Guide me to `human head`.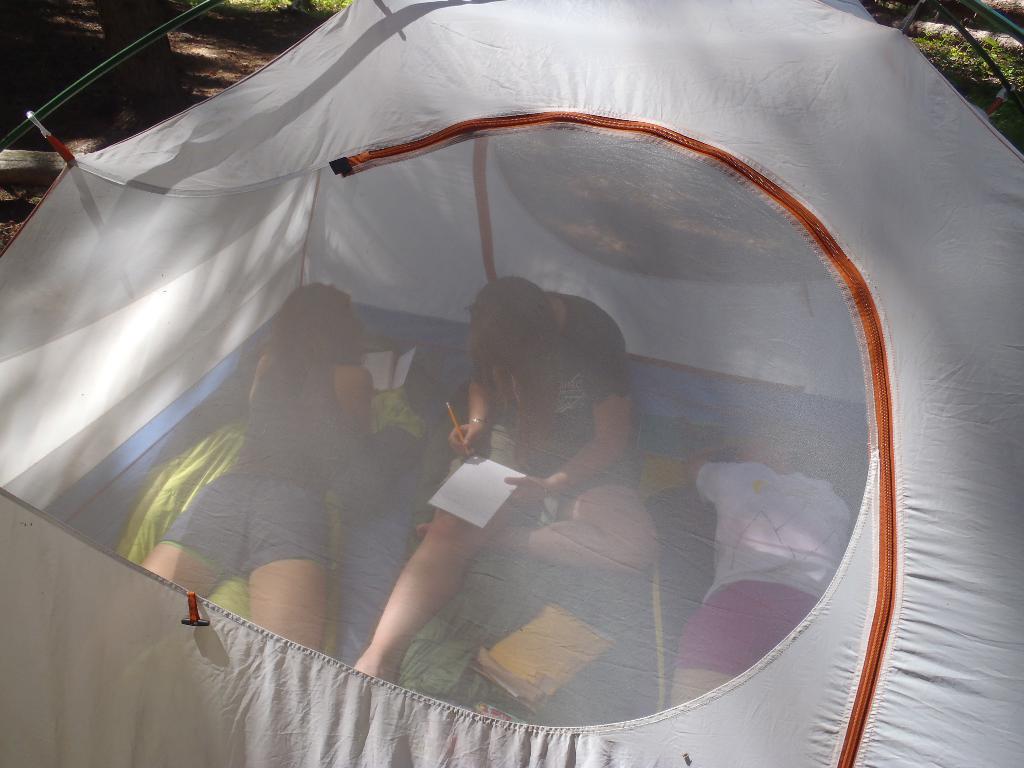
Guidance: <box>278,282,353,355</box>.
